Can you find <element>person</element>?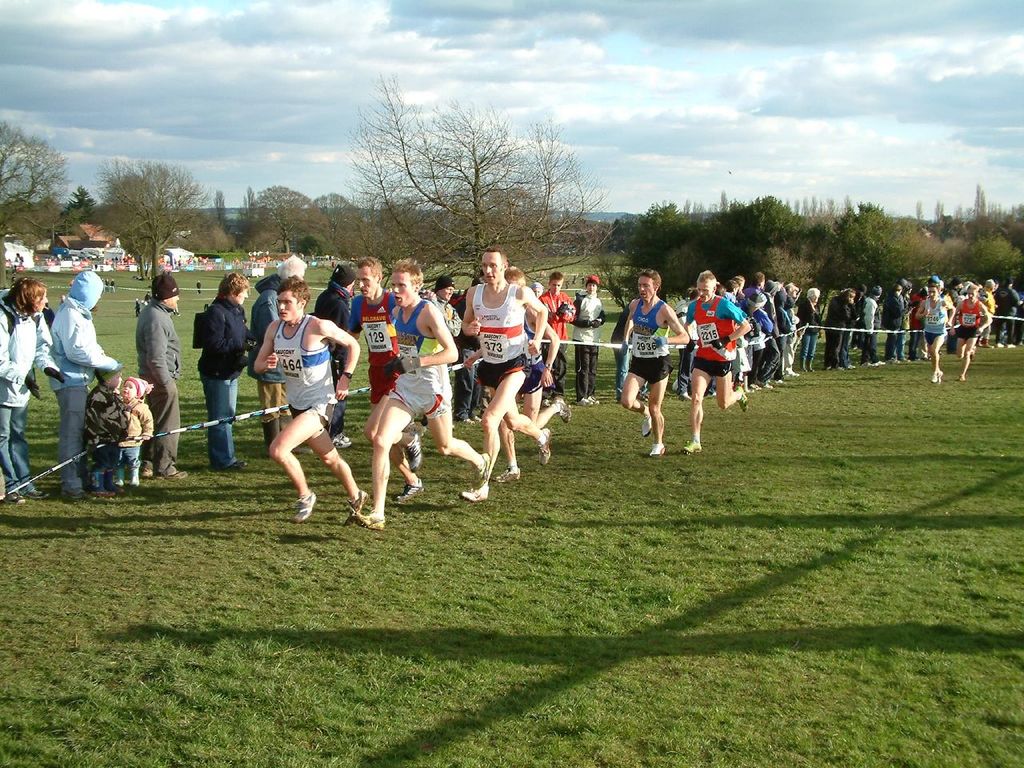
Yes, bounding box: 916/288/958/378.
